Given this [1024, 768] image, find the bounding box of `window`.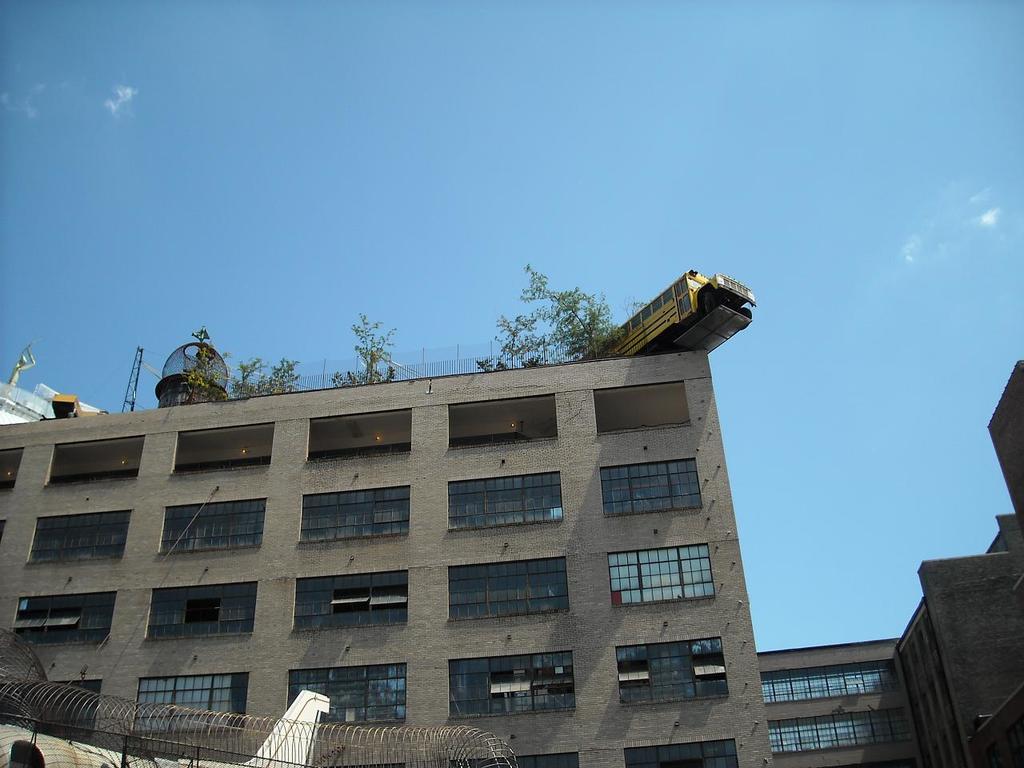
286/662/405/719.
